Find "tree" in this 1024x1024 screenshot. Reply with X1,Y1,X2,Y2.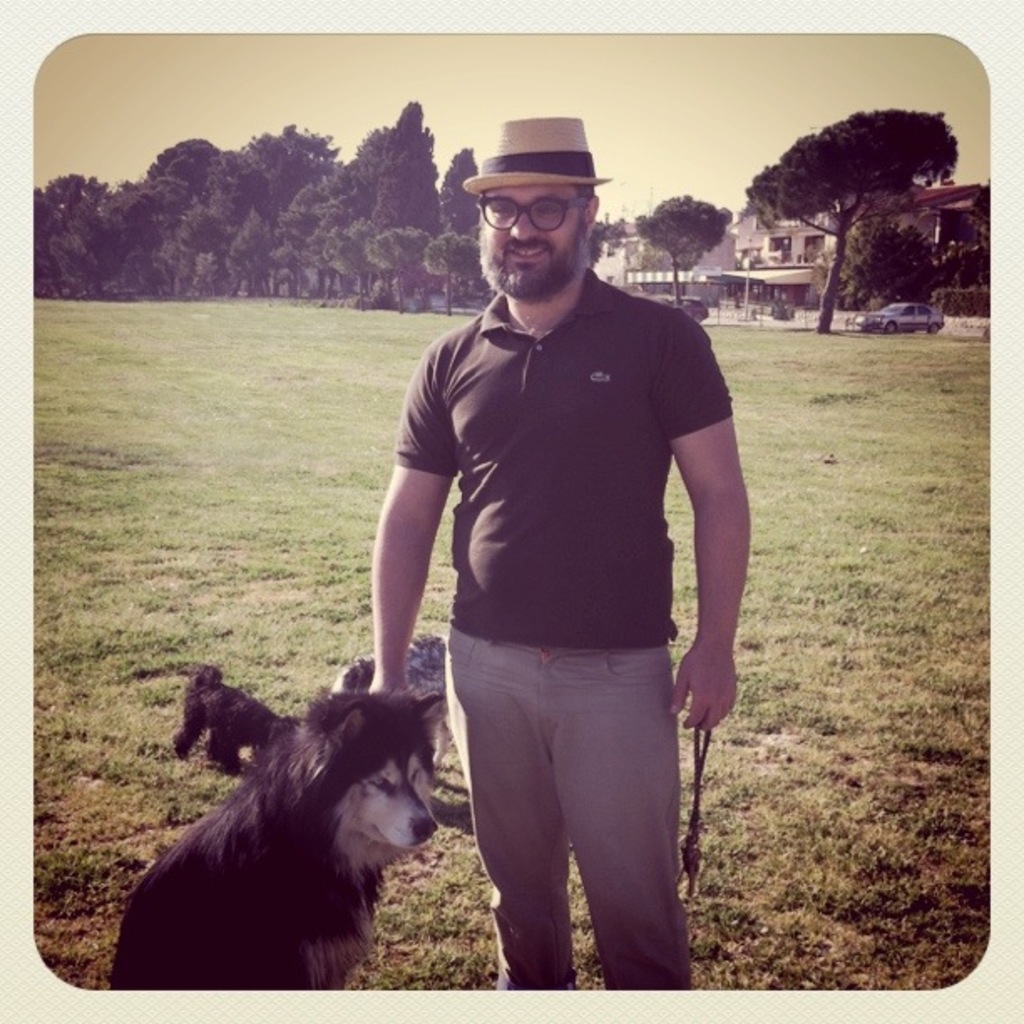
586,228,607,271.
